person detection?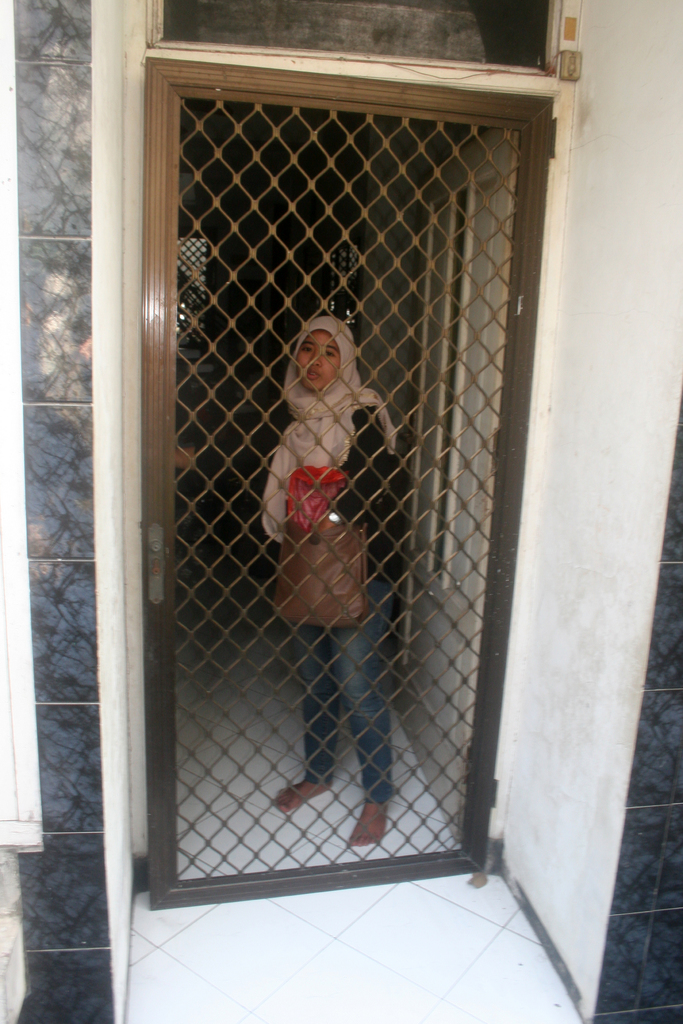
<bbox>247, 312, 407, 842</bbox>
